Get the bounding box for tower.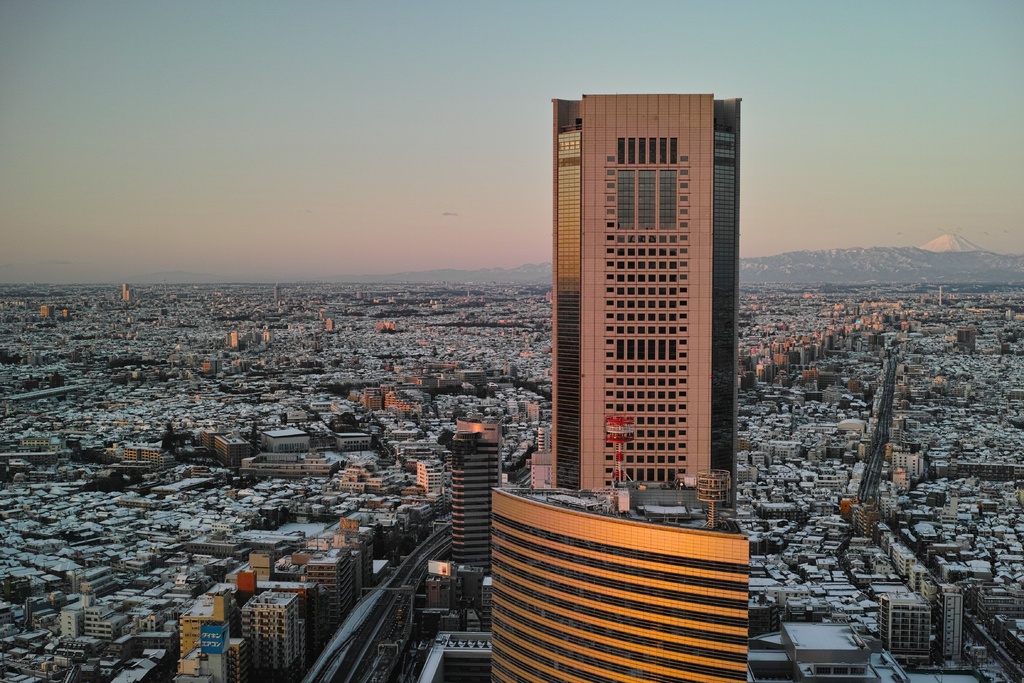
[left=443, top=416, right=504, bottom=613].
